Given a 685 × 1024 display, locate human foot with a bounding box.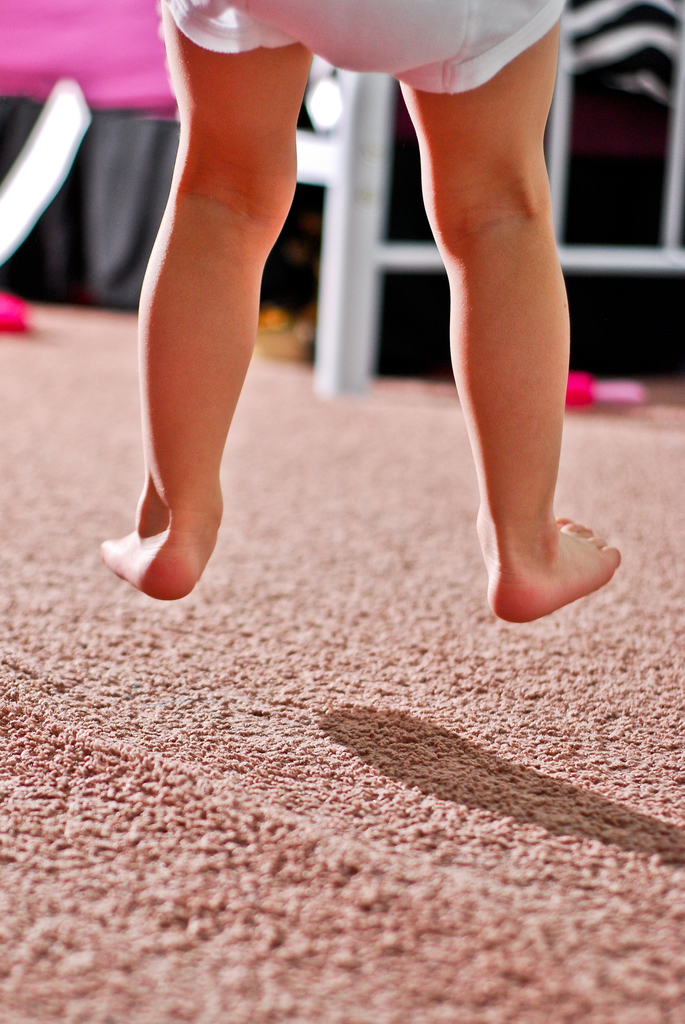
Located: <box>118,61,319,567</box>.
